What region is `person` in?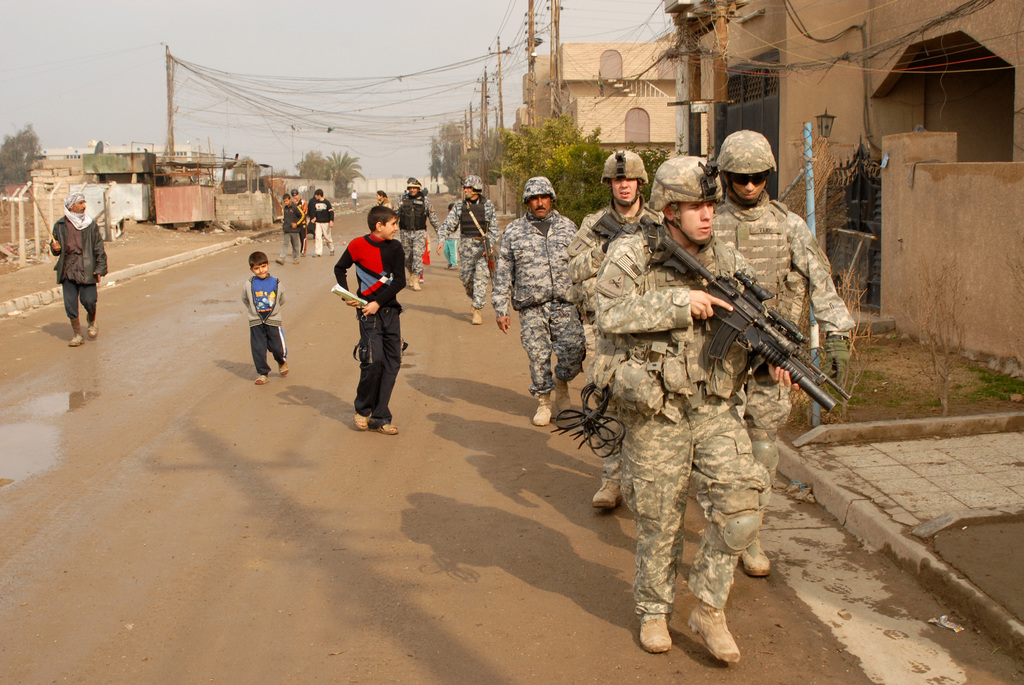
(left=274, top=190, right=304, bottom=265).
